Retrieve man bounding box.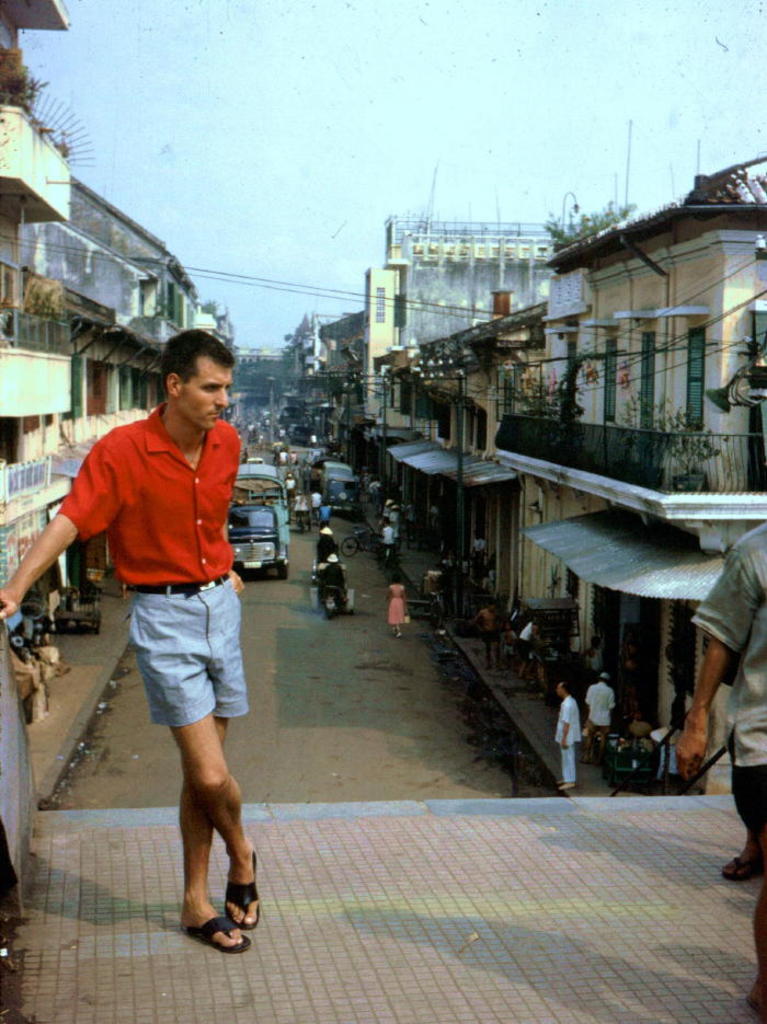
Bounding box: [60, 350, 271, 925].
